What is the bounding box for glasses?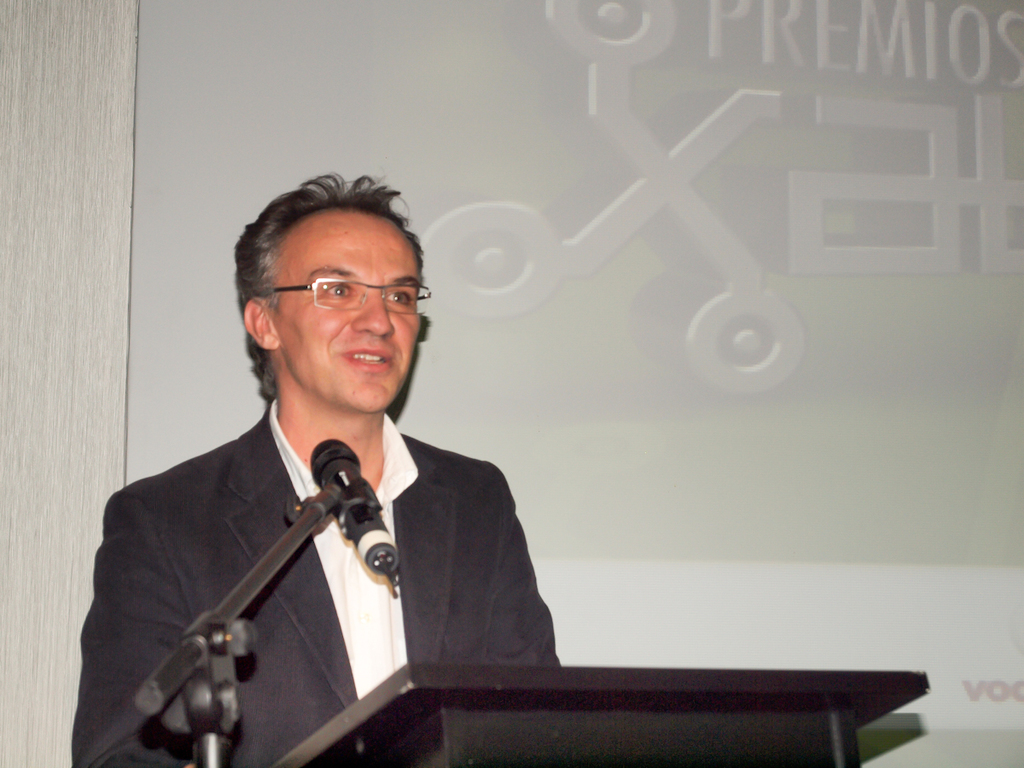
[255, 269, 419, 322].
